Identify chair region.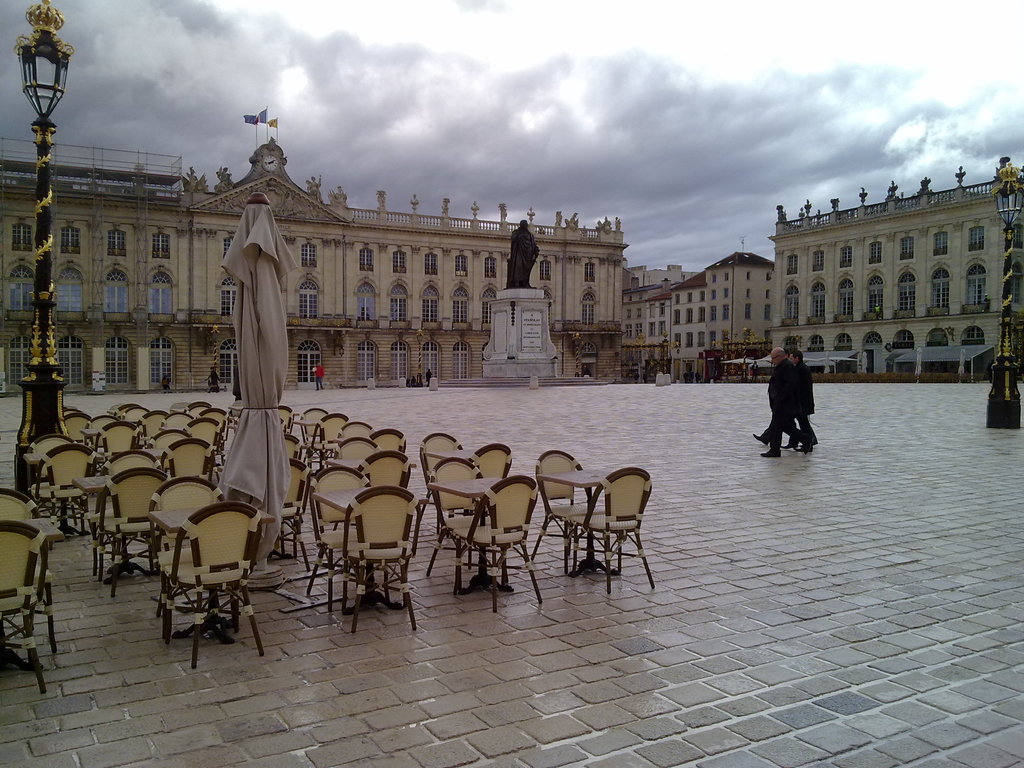
Region: bbox=(143, 412, 170, 446).
